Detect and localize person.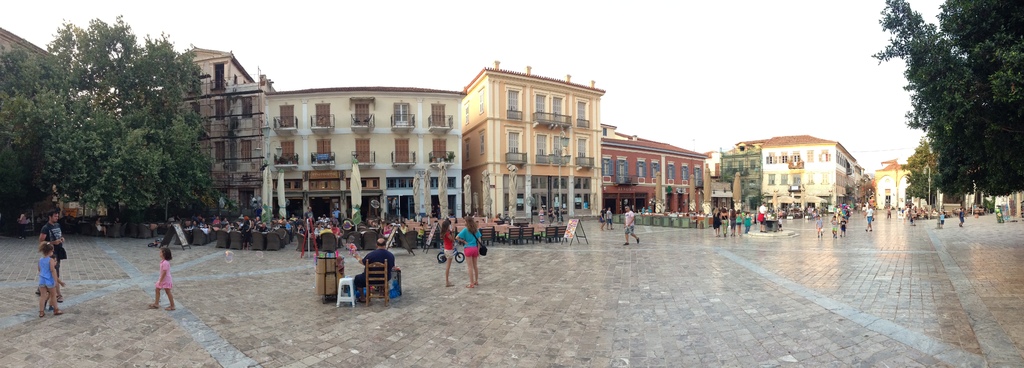
Localized at detection(396, 221, 410, 233).
